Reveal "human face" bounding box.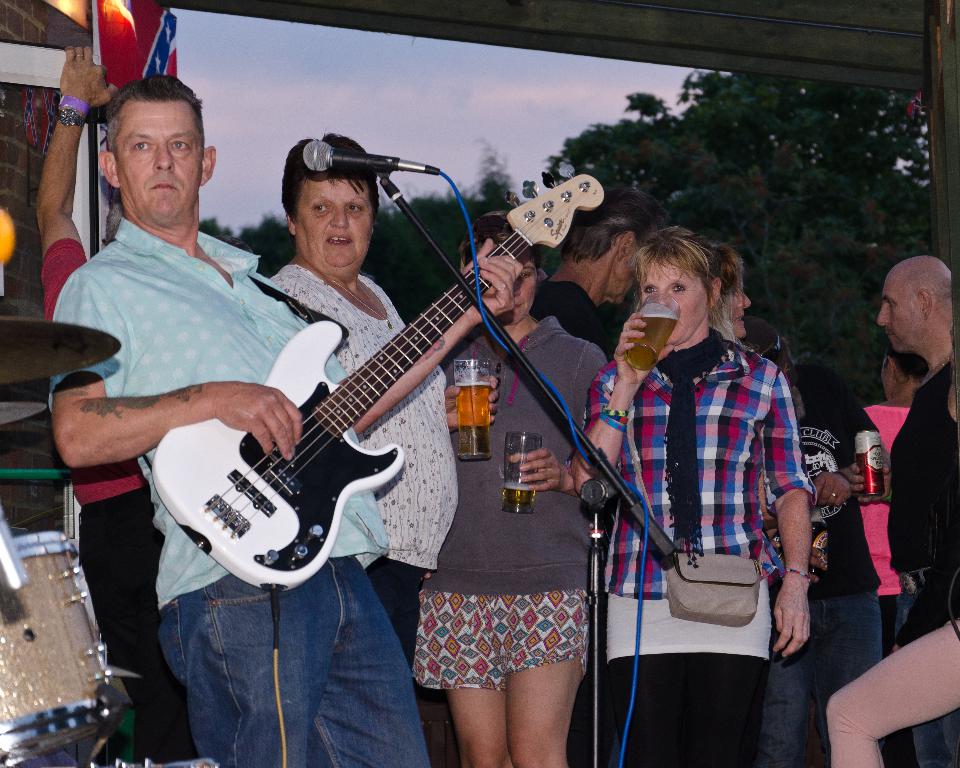
Revealed: 731 281 752 330.
